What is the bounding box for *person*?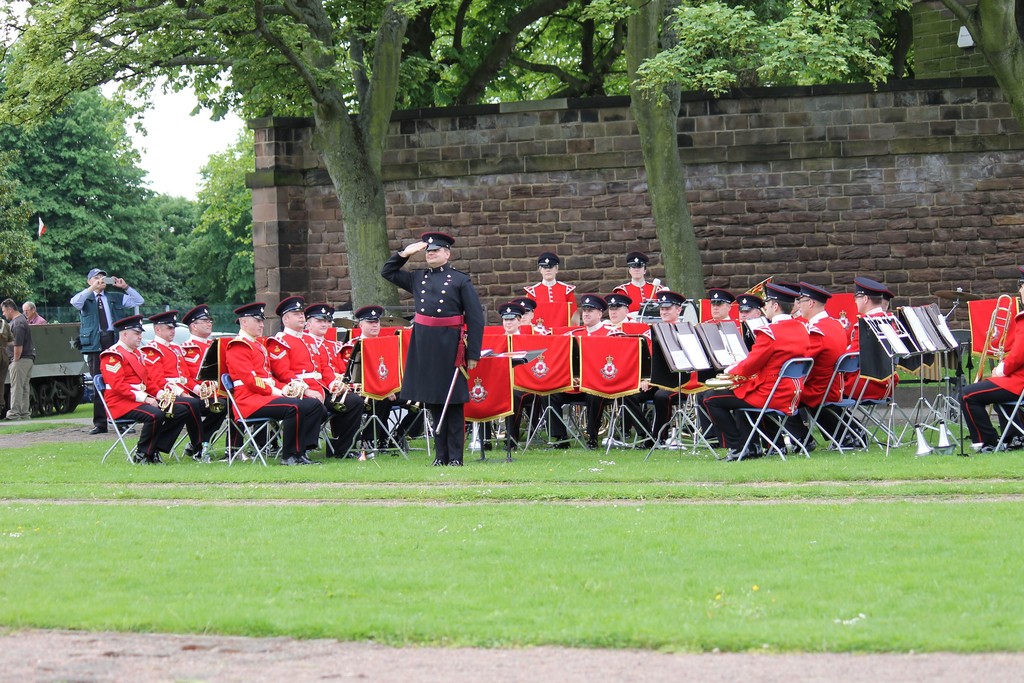
crop(344, 304, 392, 431).
